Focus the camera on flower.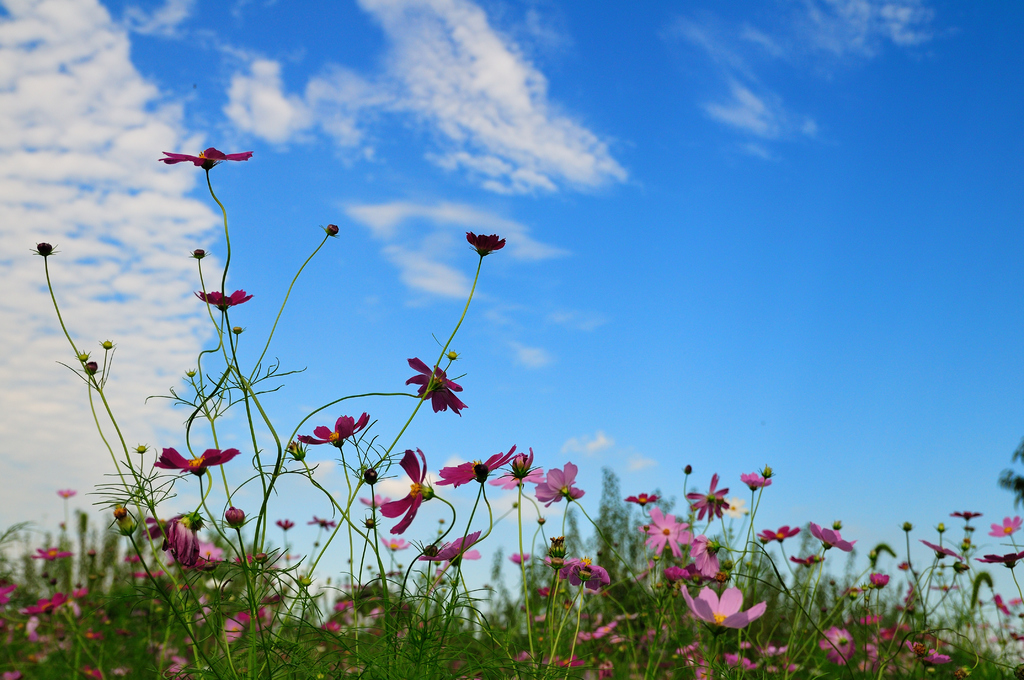
Focus region: 57,487,74,498.
